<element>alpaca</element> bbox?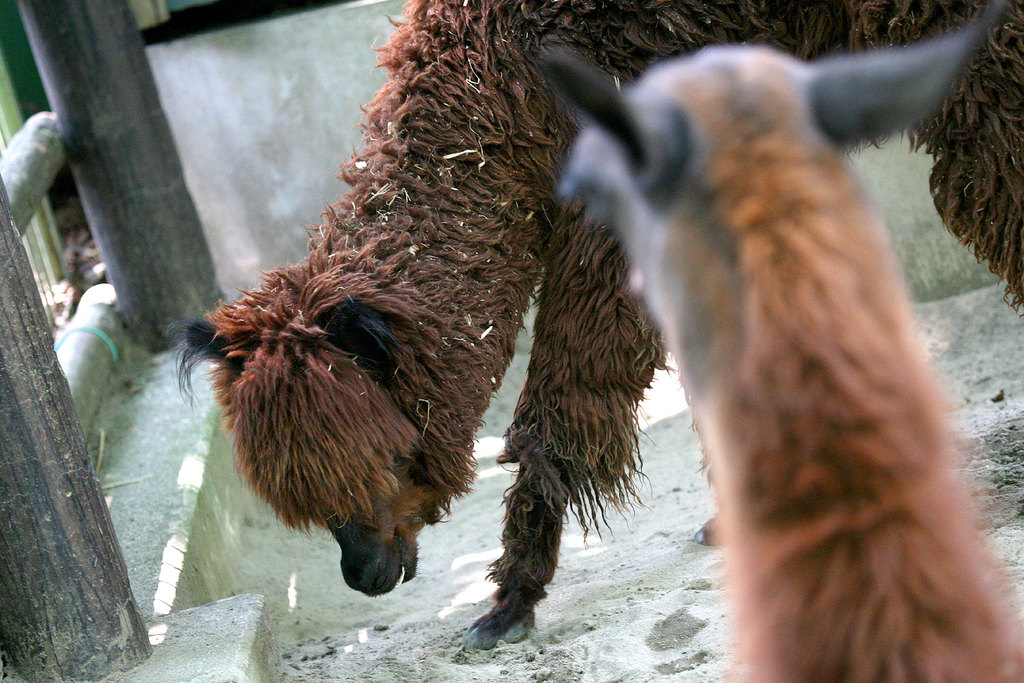
157, 0, 1023, 651
